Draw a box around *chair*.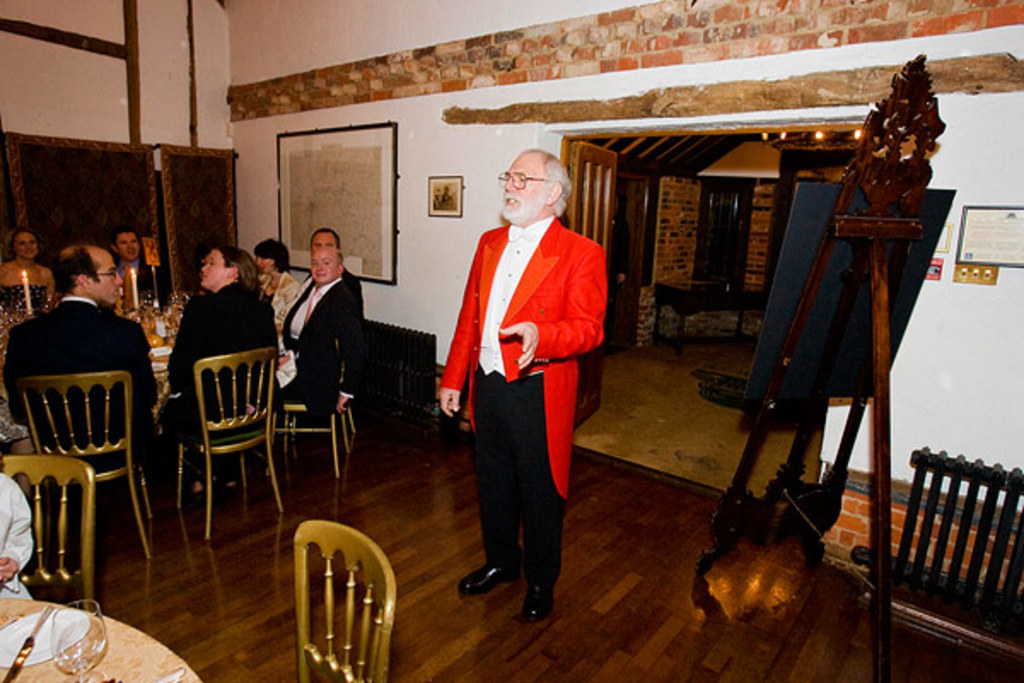
rect(261, 340, 350, 476).
